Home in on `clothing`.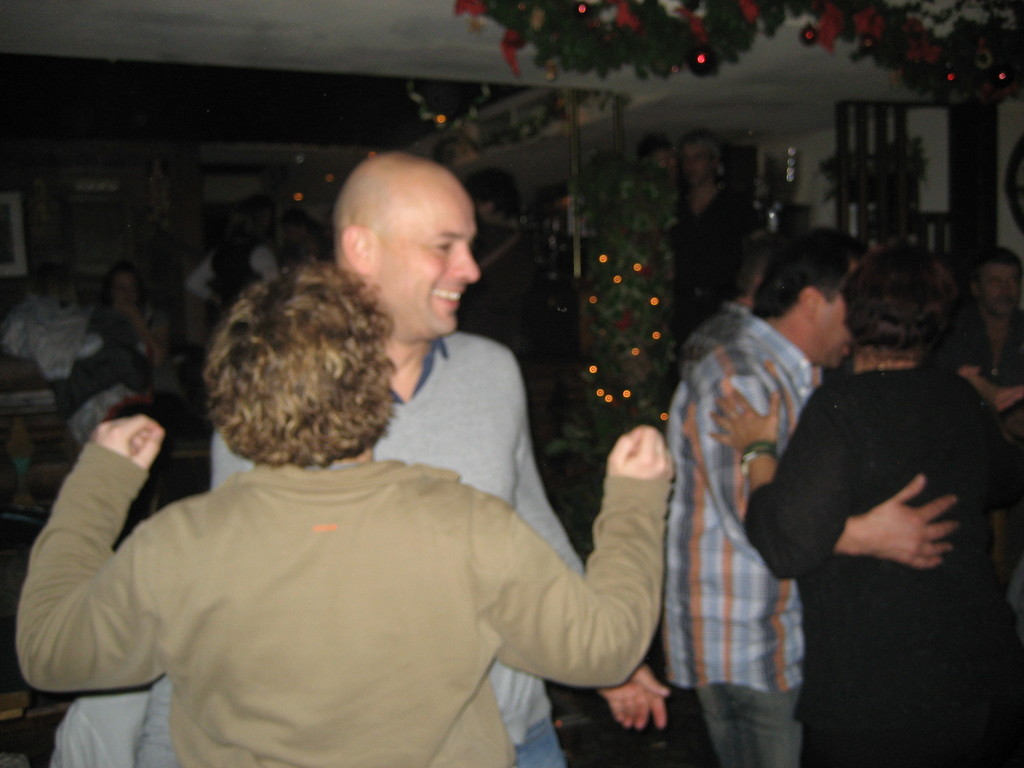
Homed in at [20,420,732,767].
